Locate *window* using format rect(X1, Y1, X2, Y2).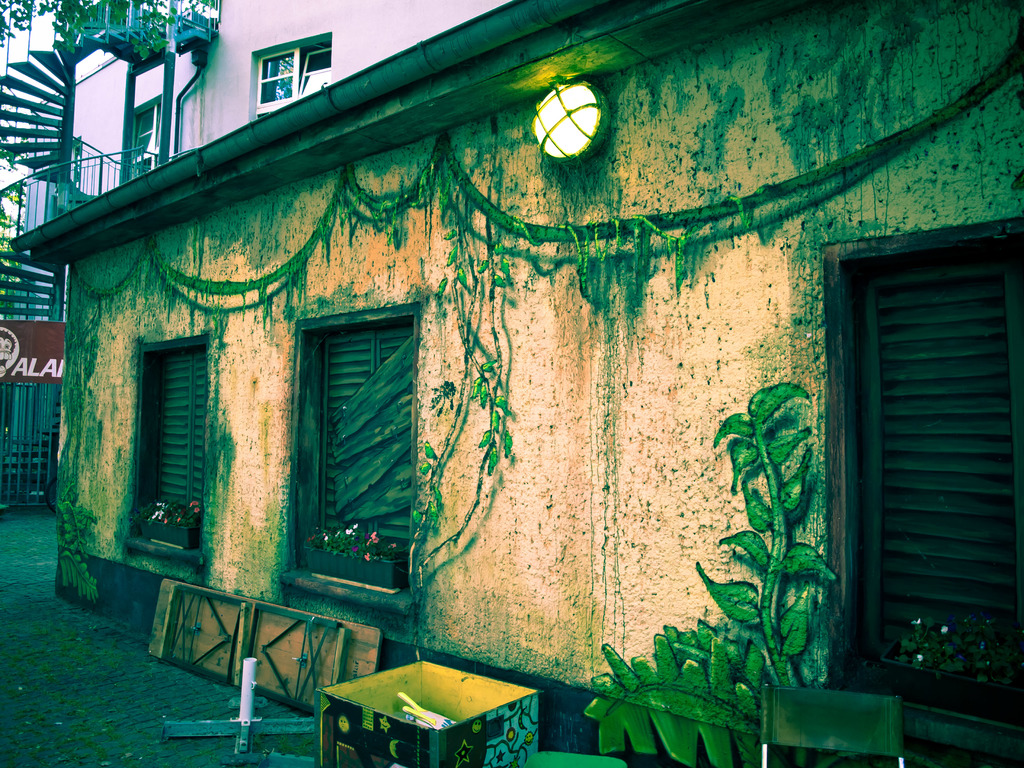
rect(836, 186, 1000, 666).
